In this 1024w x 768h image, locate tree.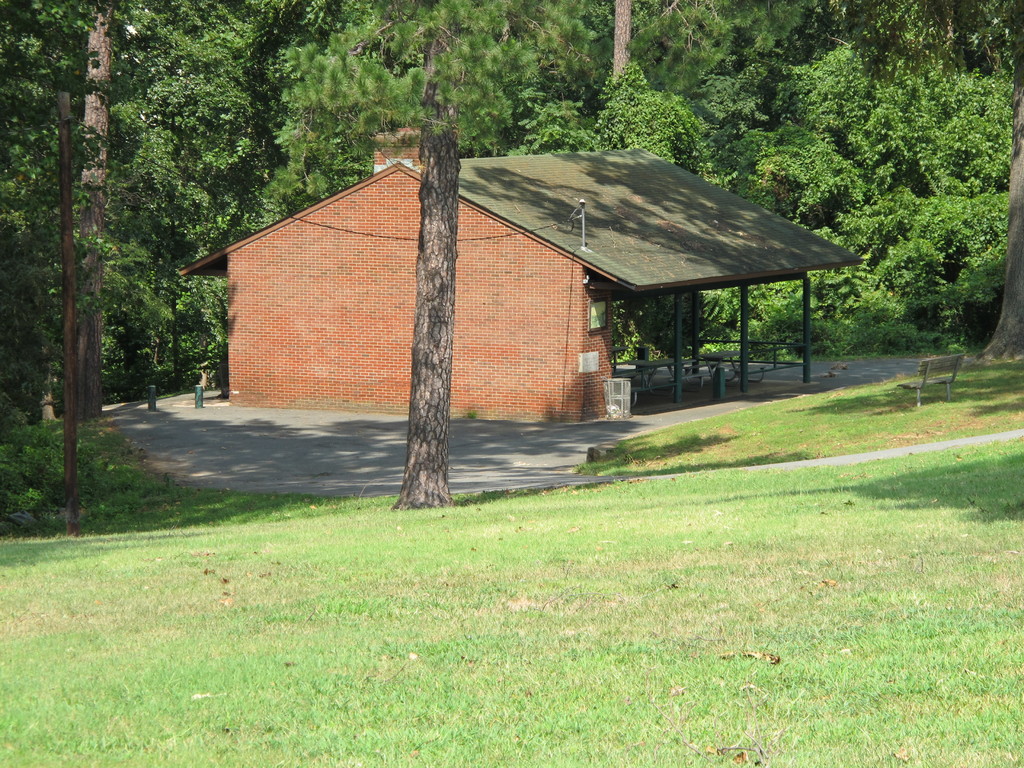
Bounding box: (x1=0, y1=0, x2=248, y2=541).
